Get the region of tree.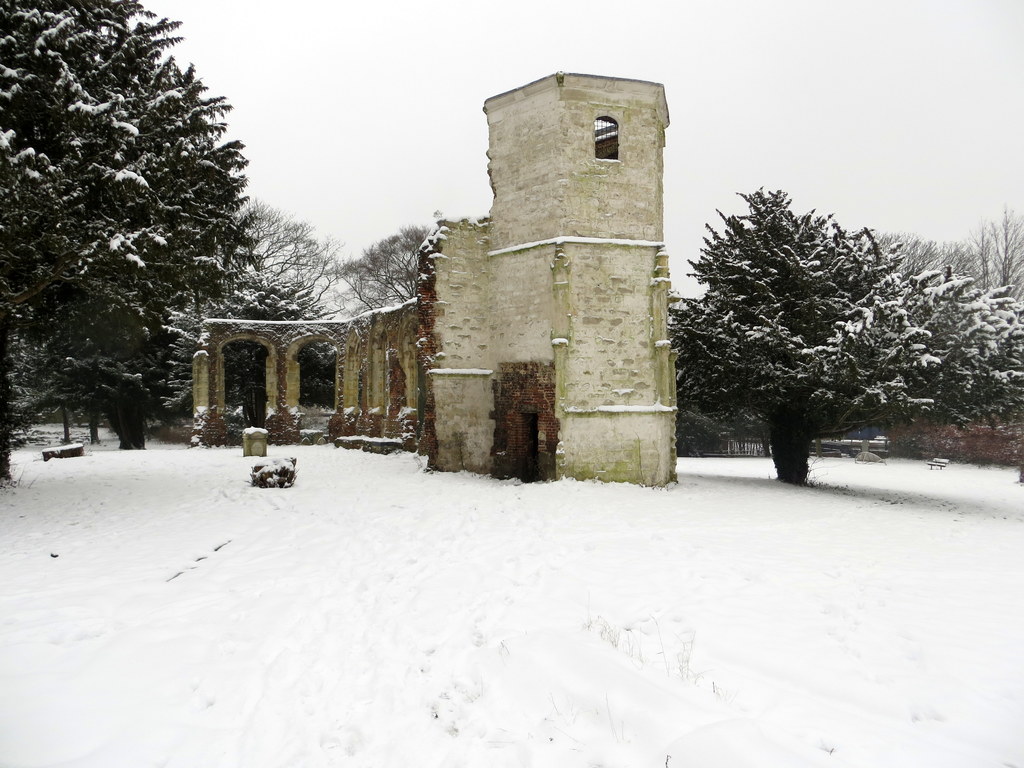
detection(669, 180, 1023, 495).
